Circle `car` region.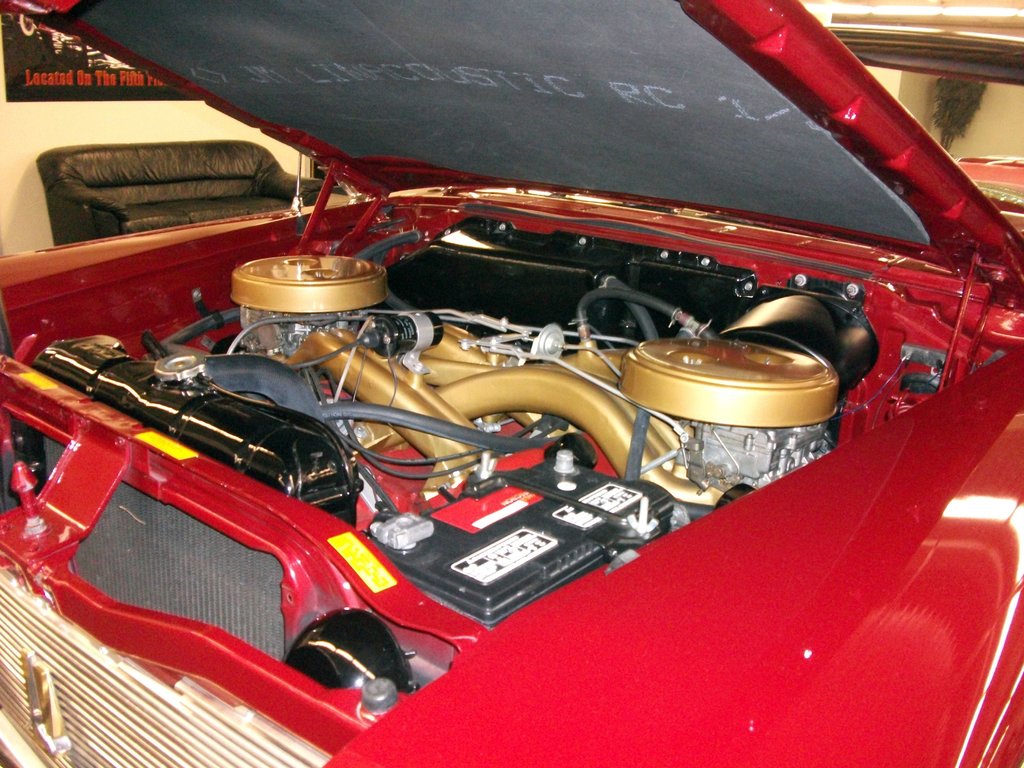
Region: box=[52, 23, 1023, 767].
